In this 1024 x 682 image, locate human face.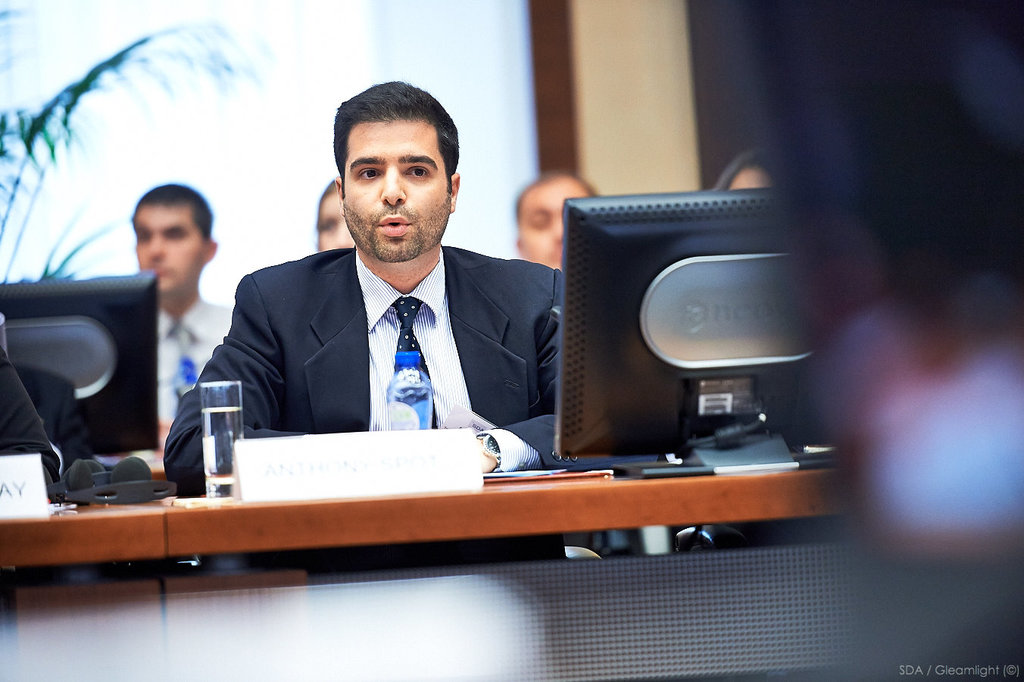
Bounding box: {"left": 137, "top": 207, "right": 205, "bottom": 295}.
